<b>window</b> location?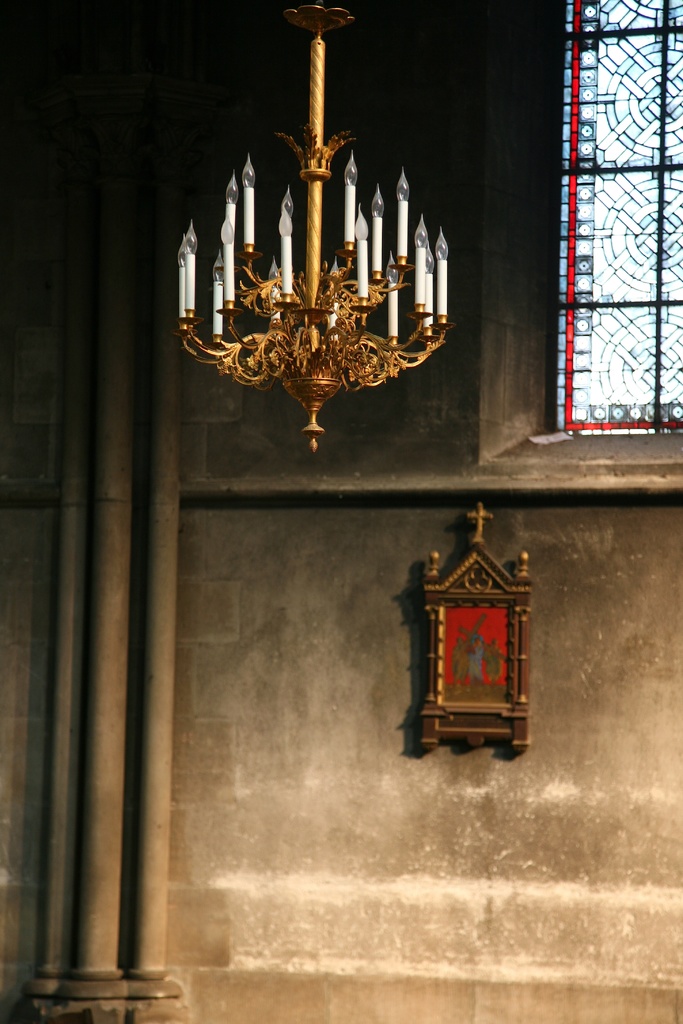
left=544, top=0, right=682, bottom=440
